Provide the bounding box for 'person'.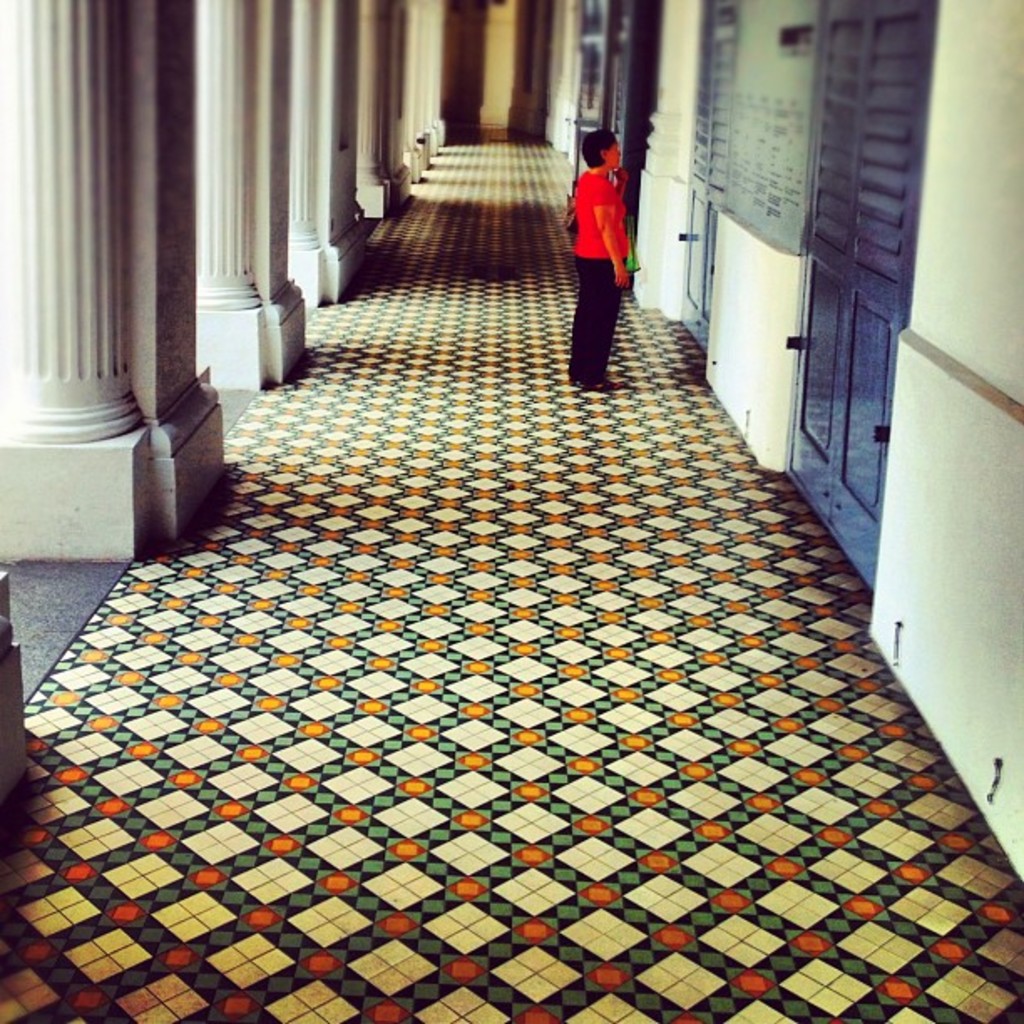
[left=556, top=112, right=649, bottom=366].
